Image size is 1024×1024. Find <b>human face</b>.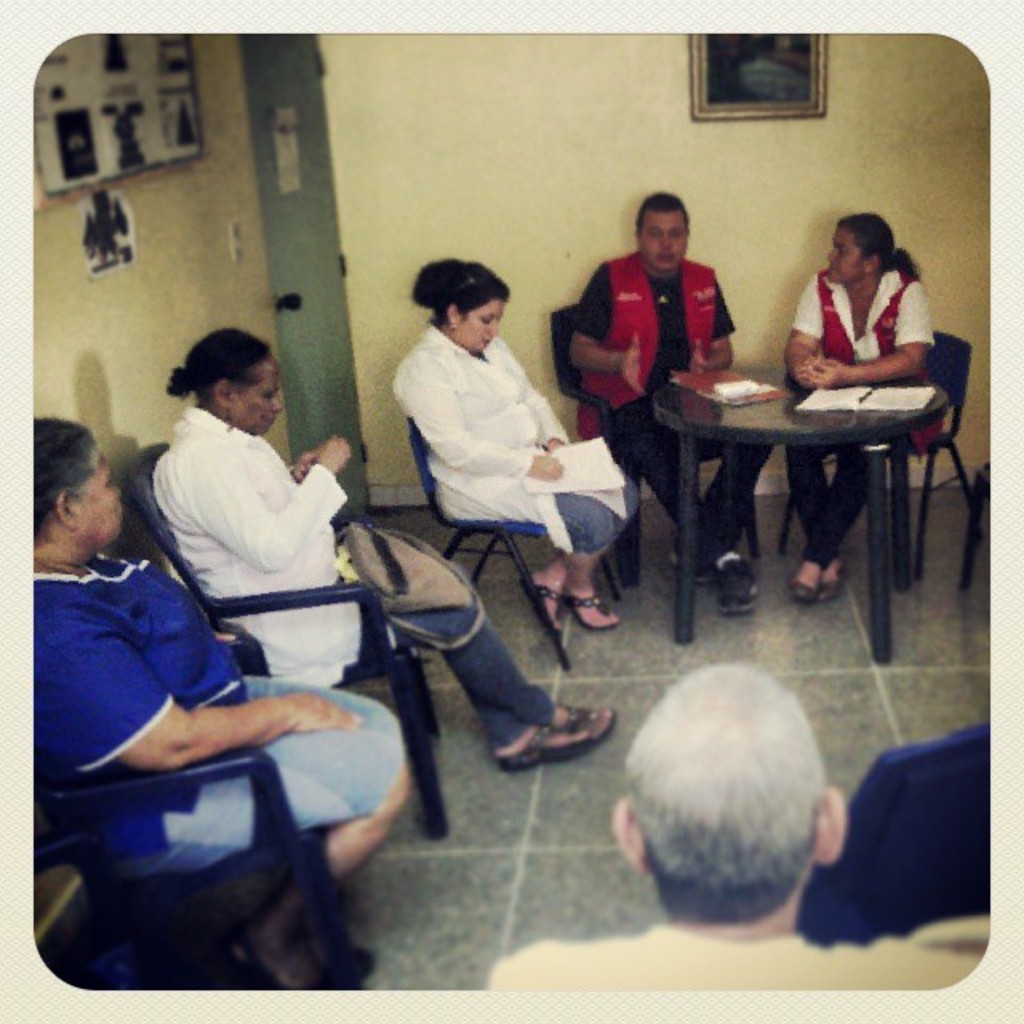
[left=640, top=210, right=691, bottom=274].
